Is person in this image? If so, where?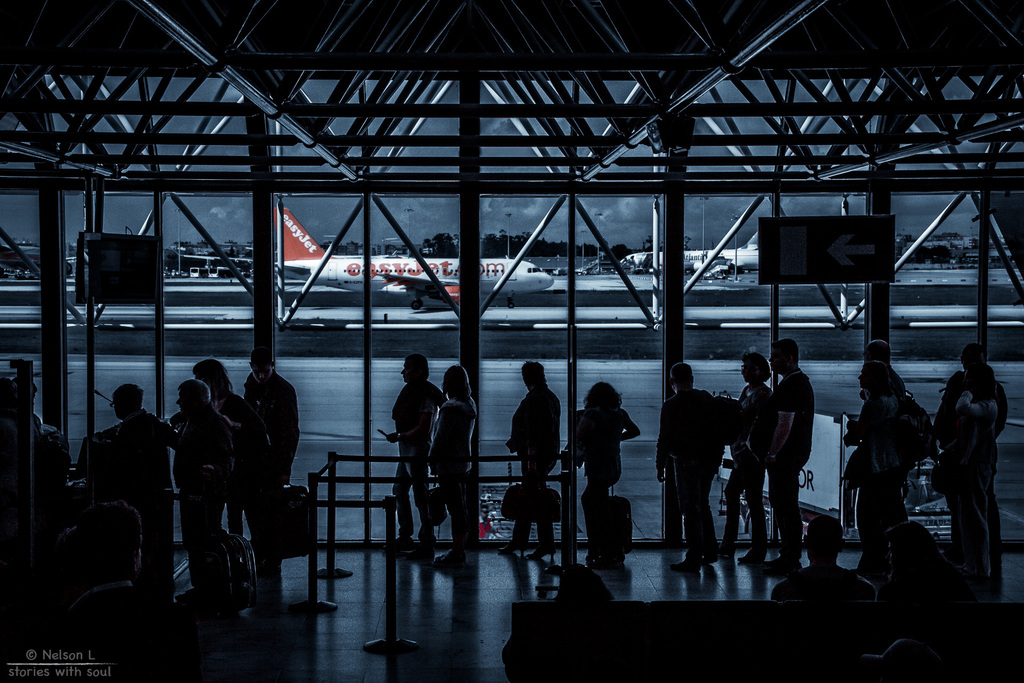
Yes, at (x1=196, y1=359, x2=255, y2=577).
